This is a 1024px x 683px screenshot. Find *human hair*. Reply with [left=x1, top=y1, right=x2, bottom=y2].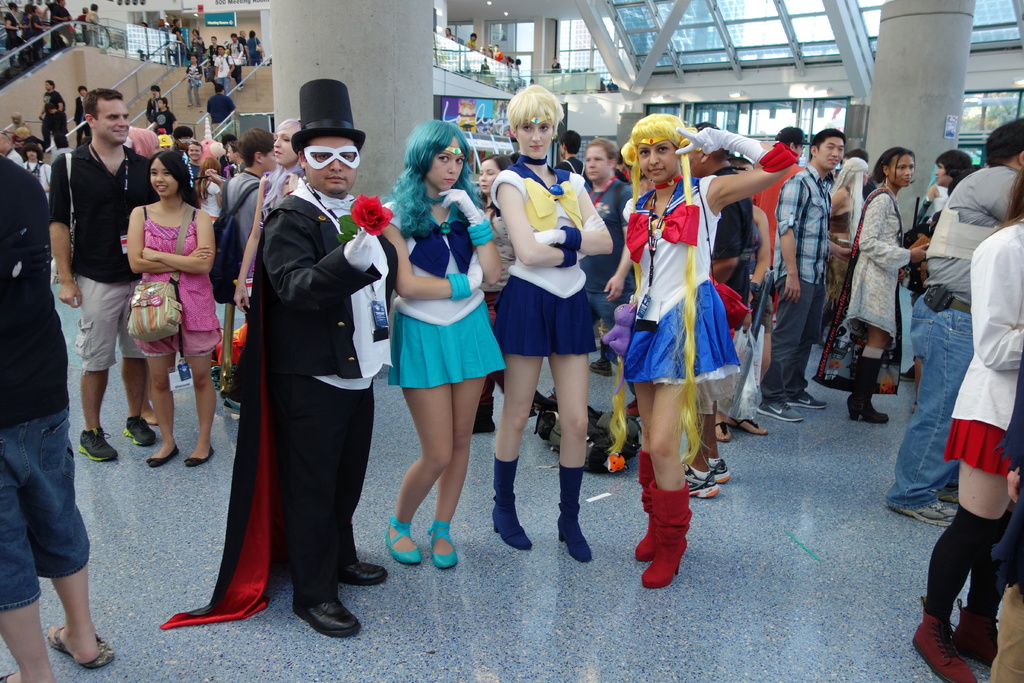
[left=947, top=169, right=975, bottom=197].
